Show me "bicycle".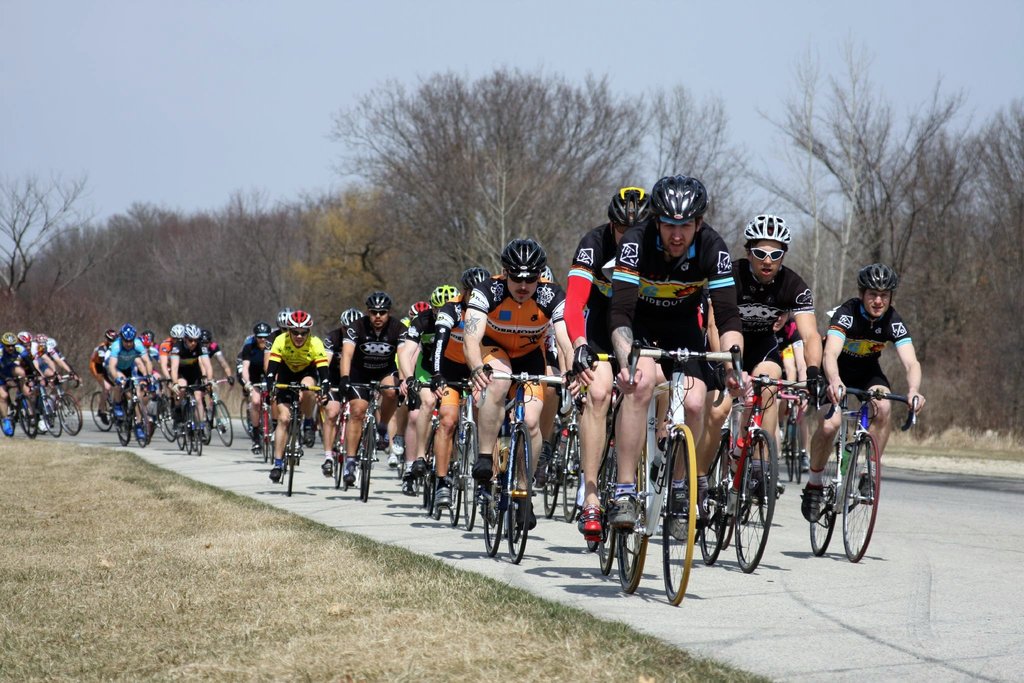
"bicycle" is here: bbox=[308, 379, 340, 497].
